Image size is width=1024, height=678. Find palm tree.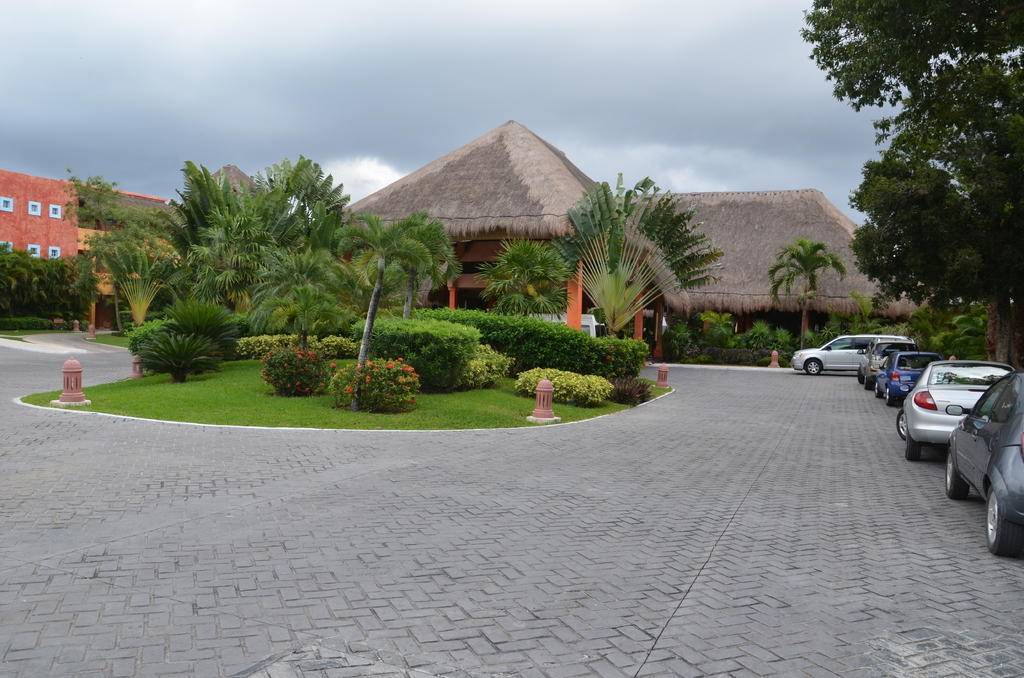
(567,183,691,317).
